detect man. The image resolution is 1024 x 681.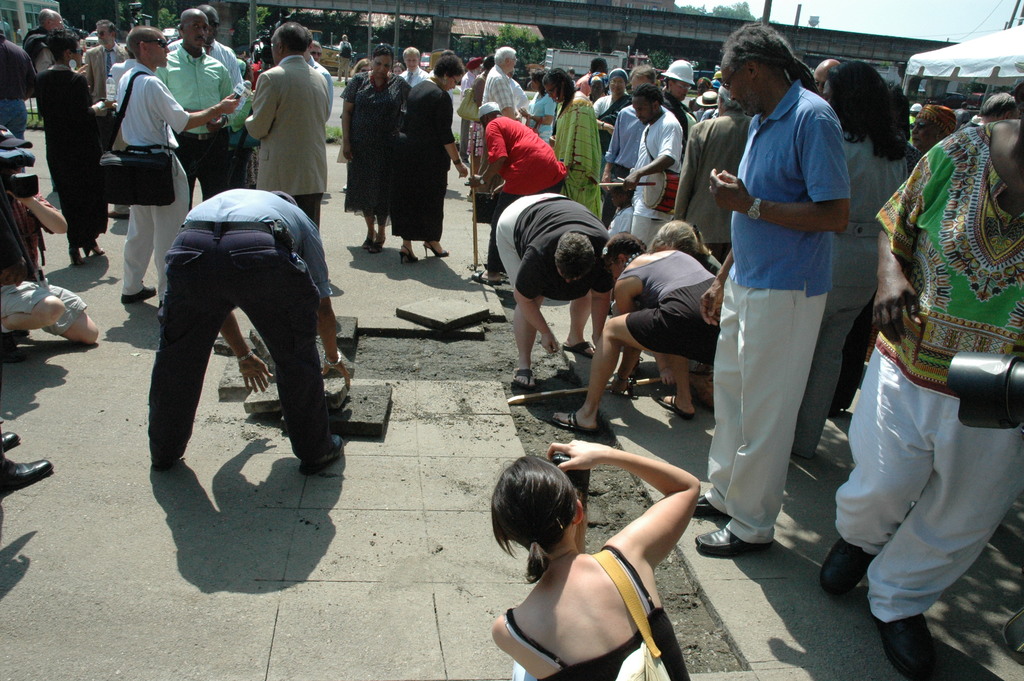
bbox=[144, 186, 353, 474].
